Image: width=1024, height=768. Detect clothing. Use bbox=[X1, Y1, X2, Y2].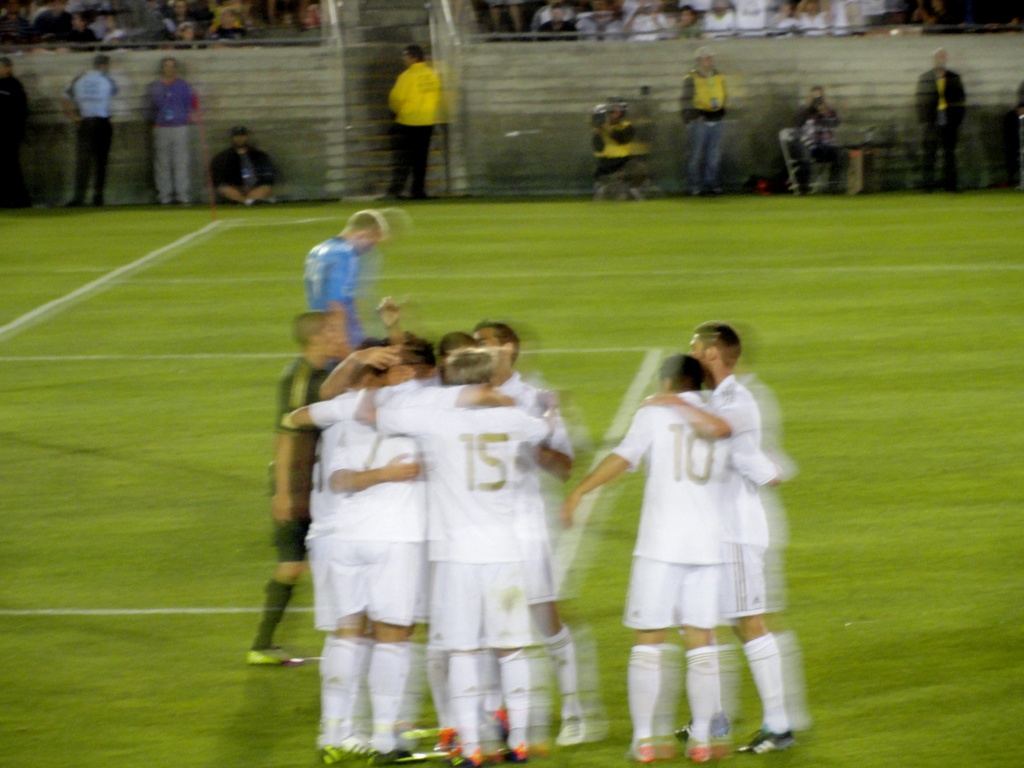
bbox=[700, 376, 773, 620].
